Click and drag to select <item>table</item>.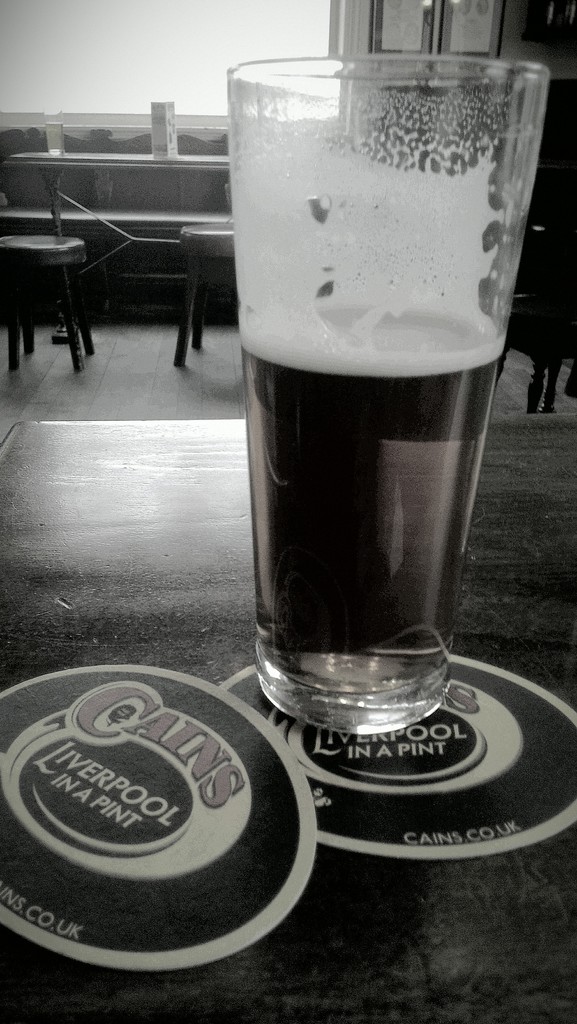
Selection: bbox=(1, 205, 107, 356).
